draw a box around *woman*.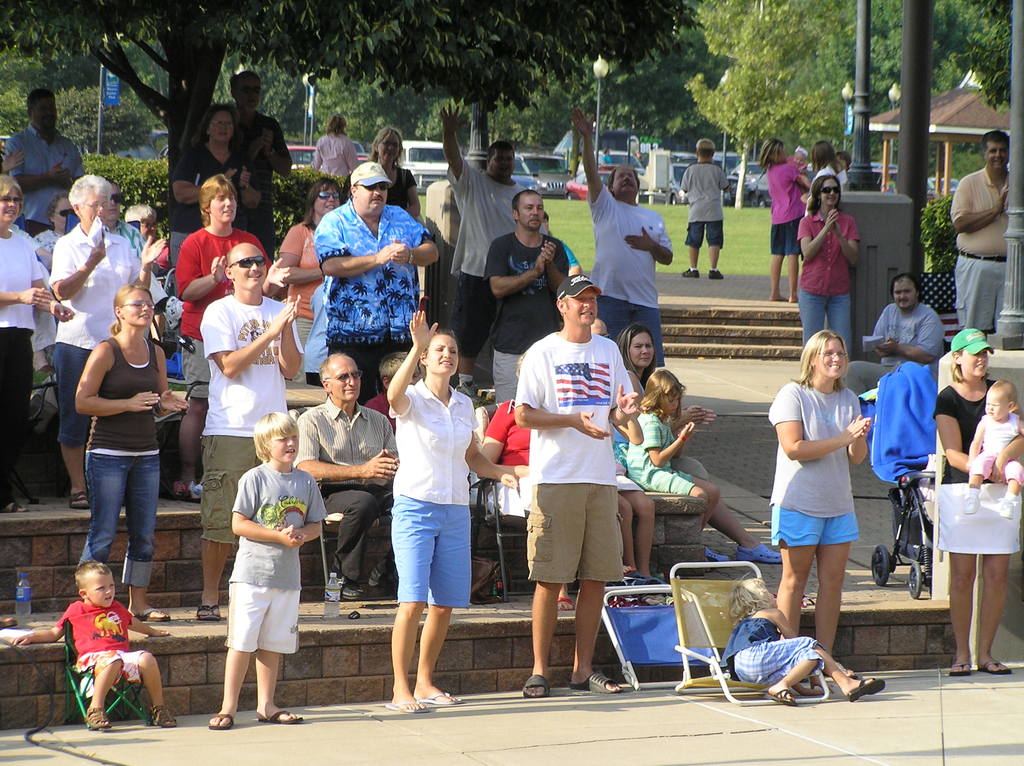
[931,326,1023,678].
